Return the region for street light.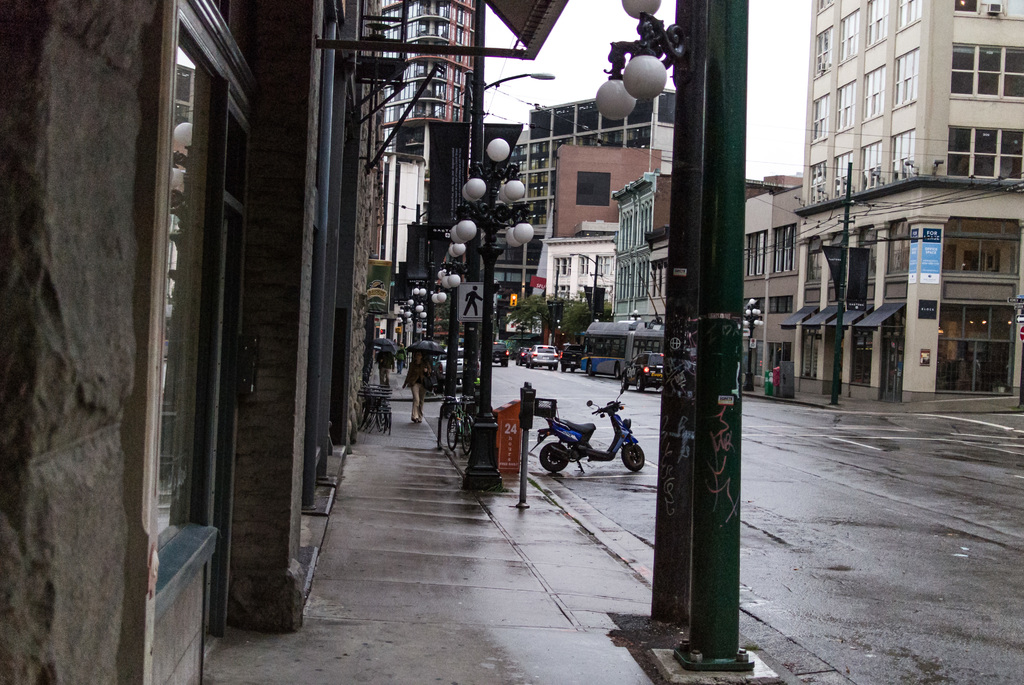
bbox(742, 295, 762, 389).
